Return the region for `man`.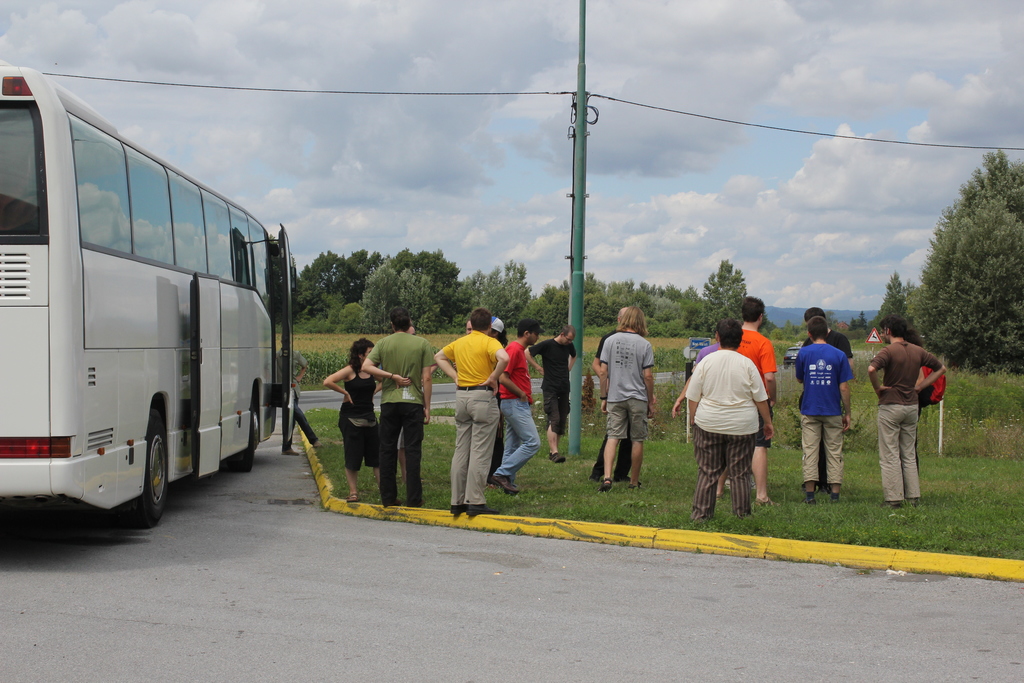
[531,331,584,466].
